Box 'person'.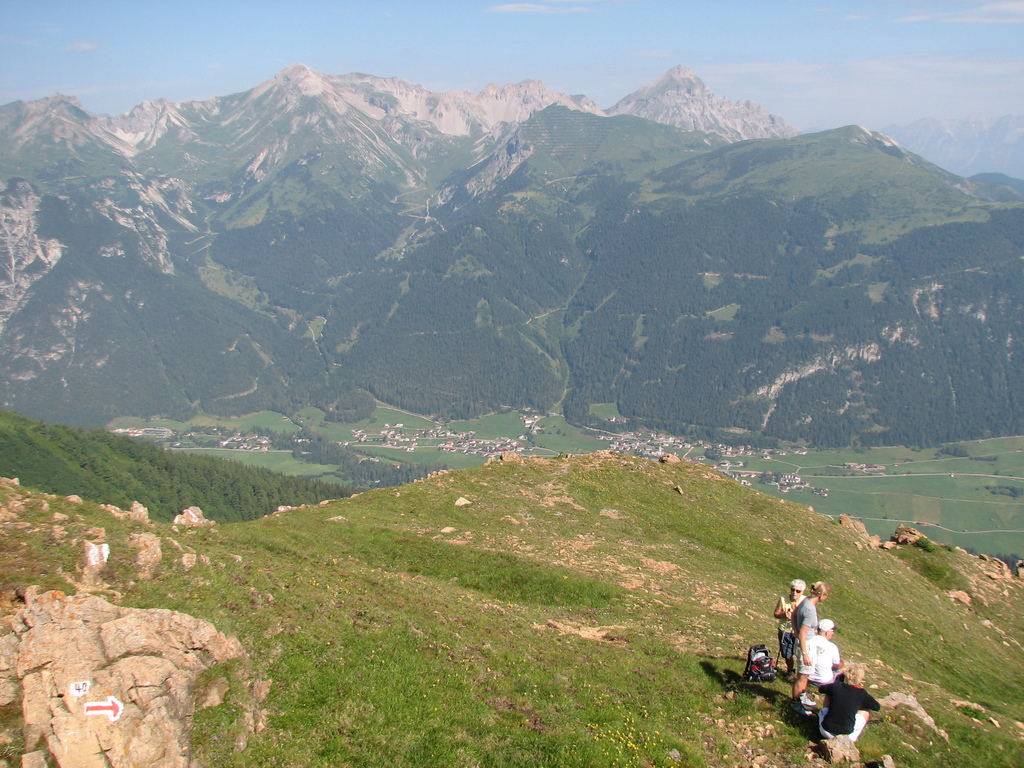
790/579/832/700.
